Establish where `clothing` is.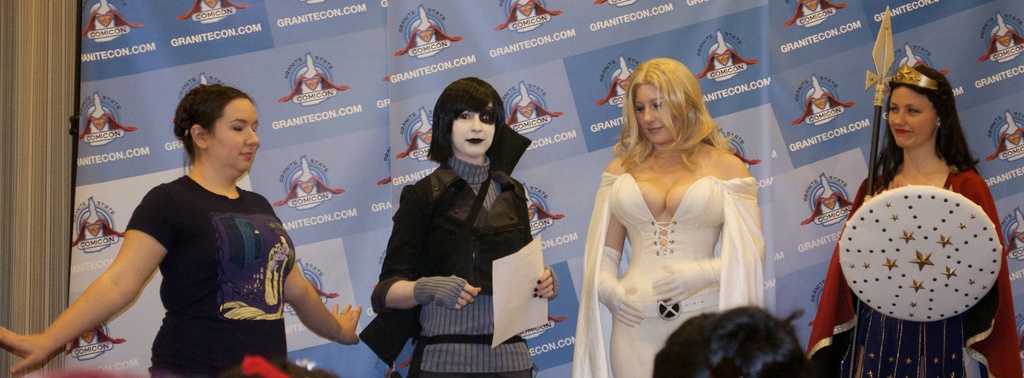
Established at <bbox>111, 132, 308, 369</bbox>.
